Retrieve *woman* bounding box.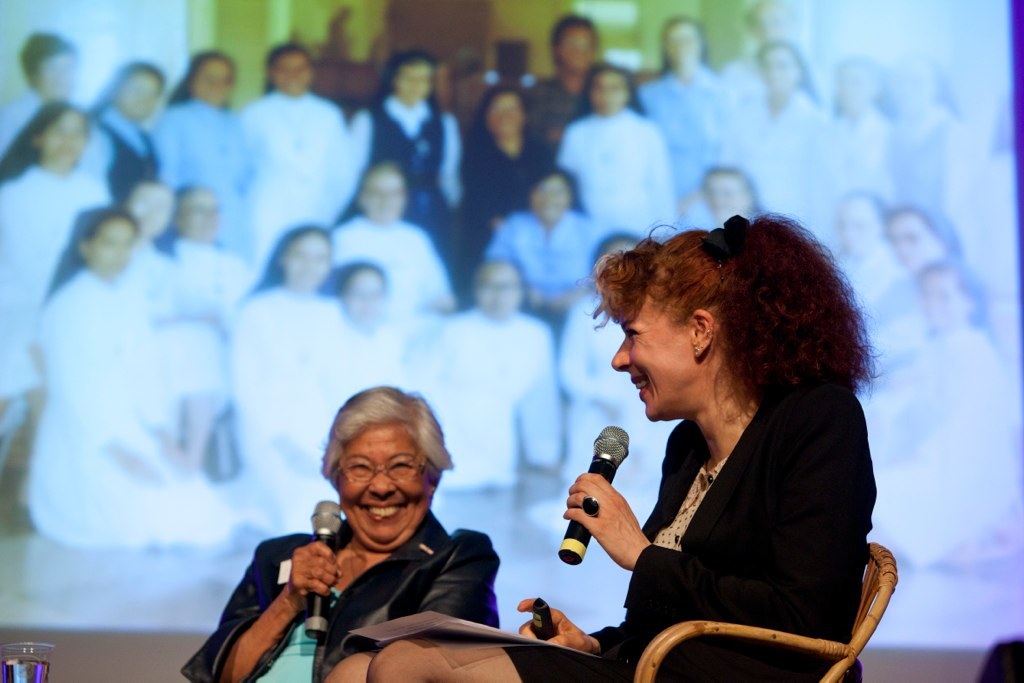
Bounding box: {"x1": 827, "y1": 195, "x2": 901, "y2": 333}.
